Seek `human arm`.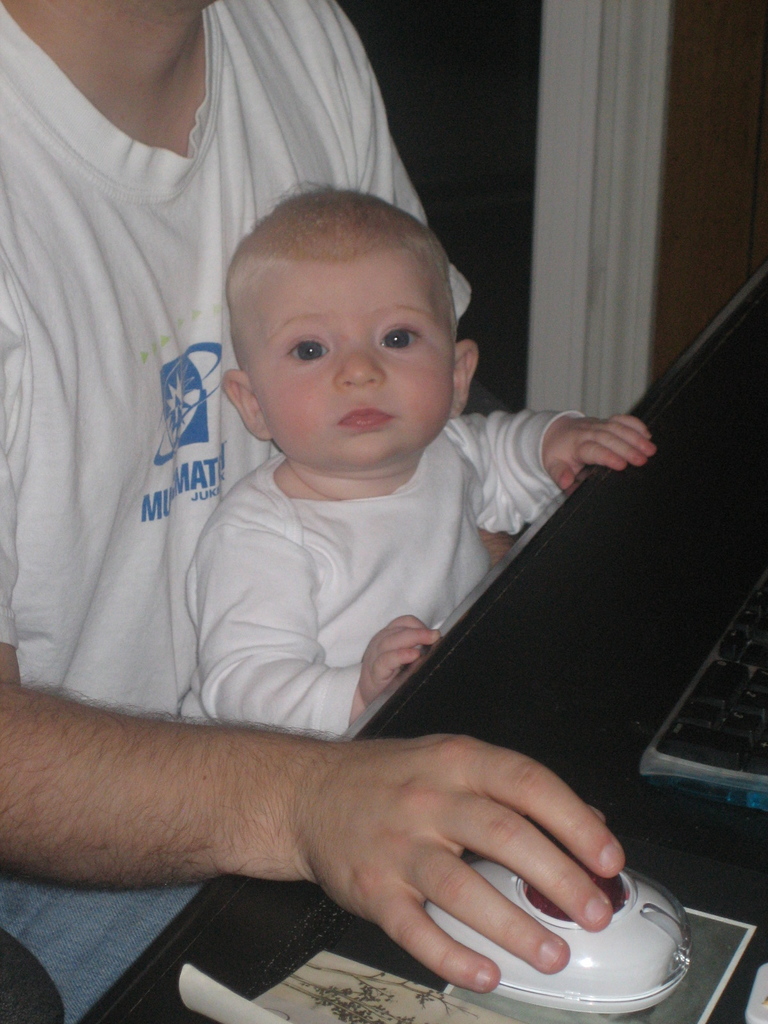
(205,514,442,725).
